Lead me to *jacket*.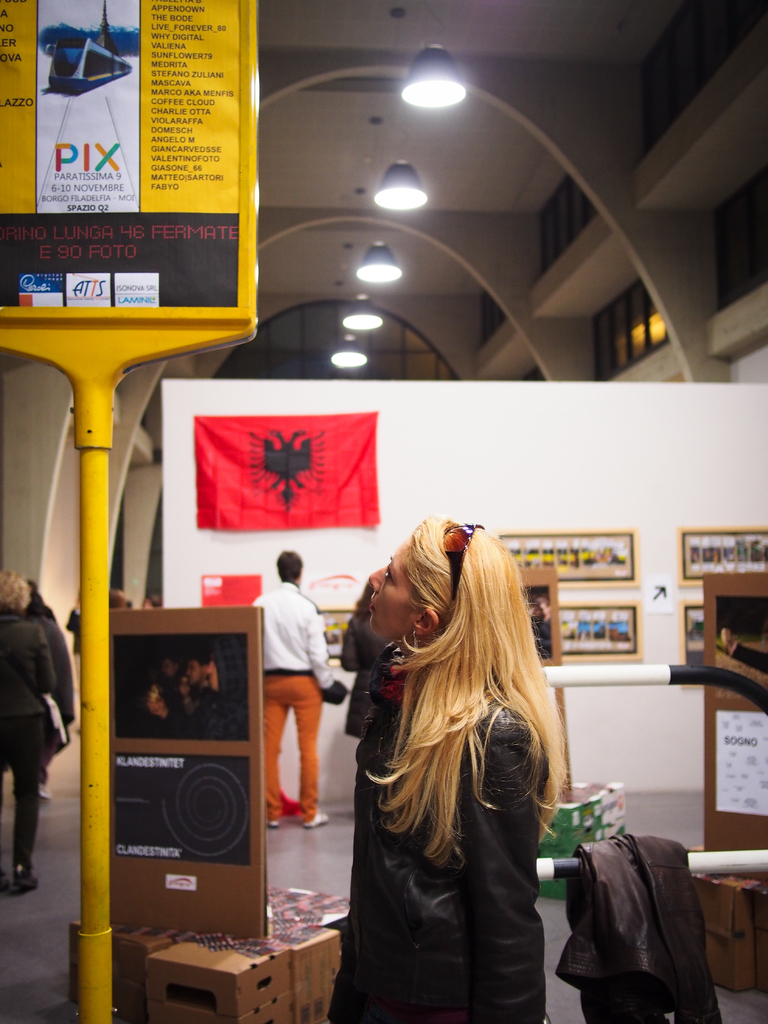
Lead to [x1=556, y1=831, x2=716, y2=1023].
